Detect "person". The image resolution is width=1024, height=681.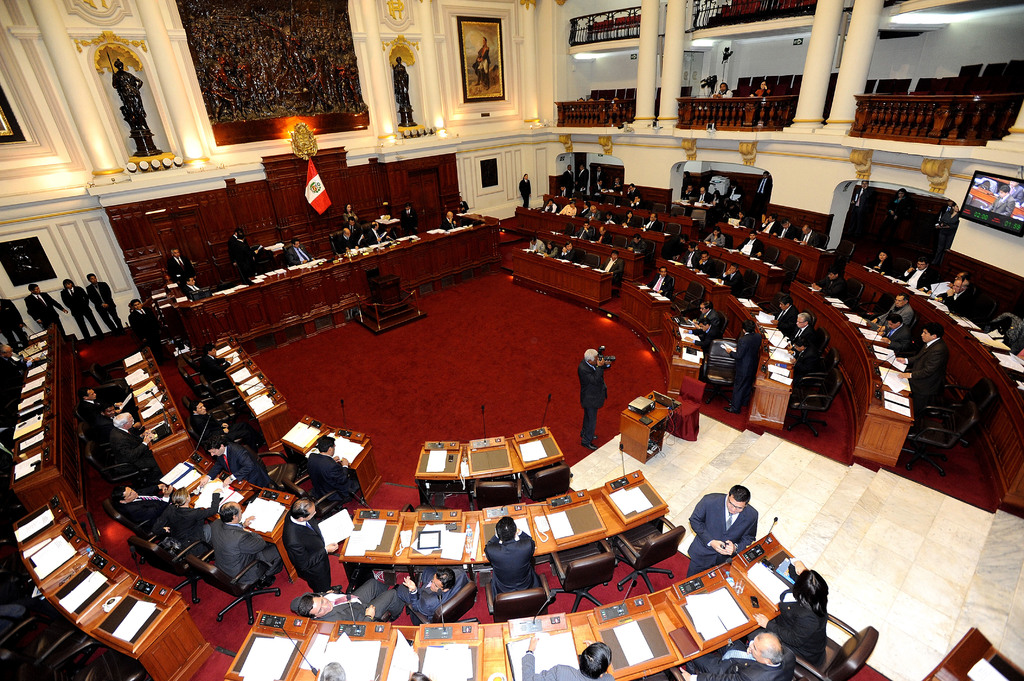
894,321,950,415.
